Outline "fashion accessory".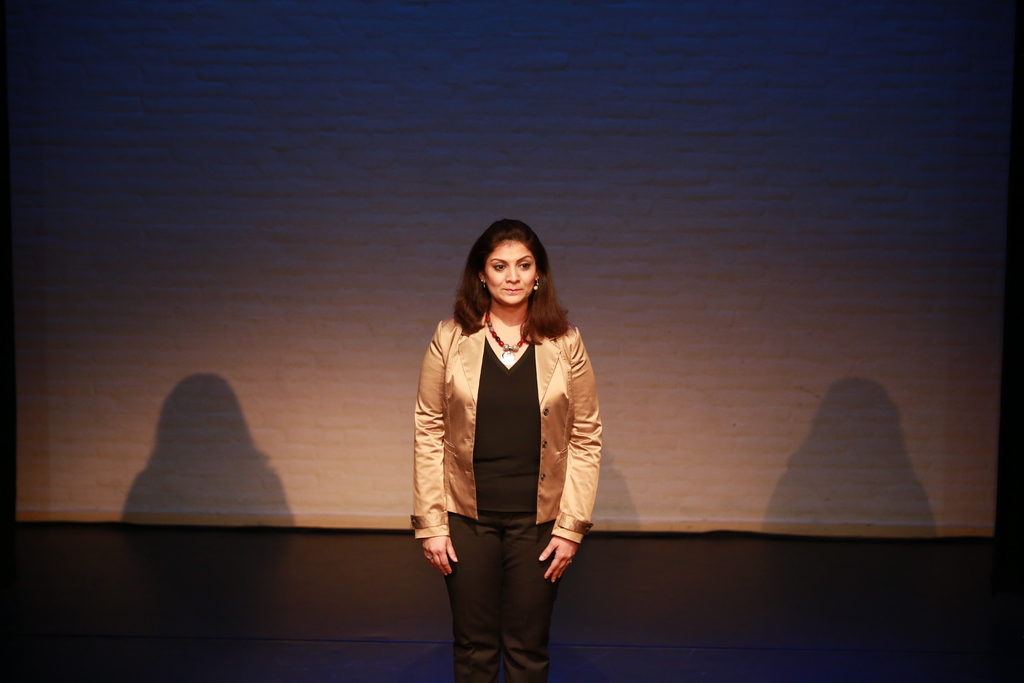
Outline: {"left": 479, "top": 280, "right": 488, "bottom": 291}.
